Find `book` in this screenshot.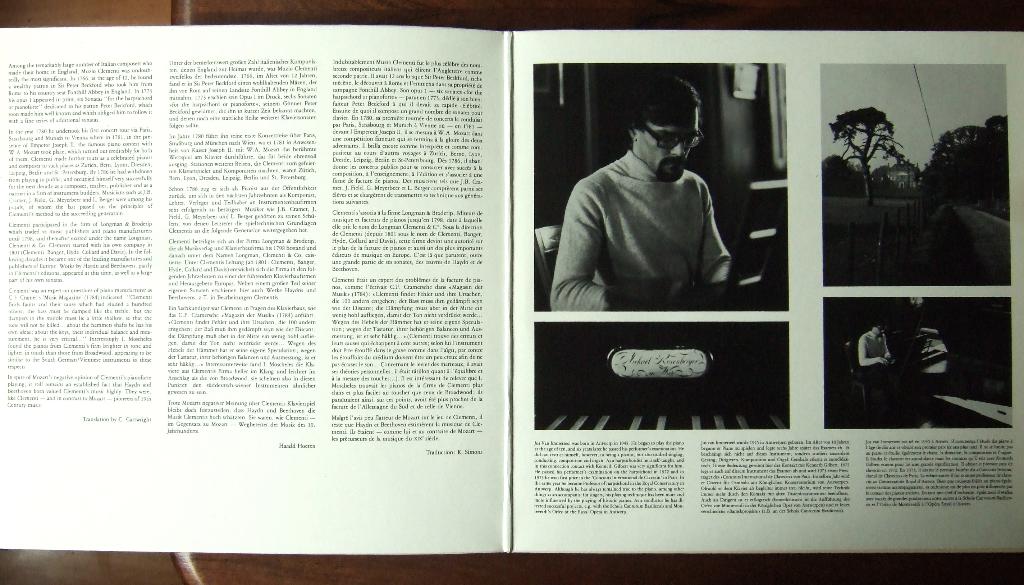
The bounding box for `book` is <region>92, 3, 1023, 562</region>.
